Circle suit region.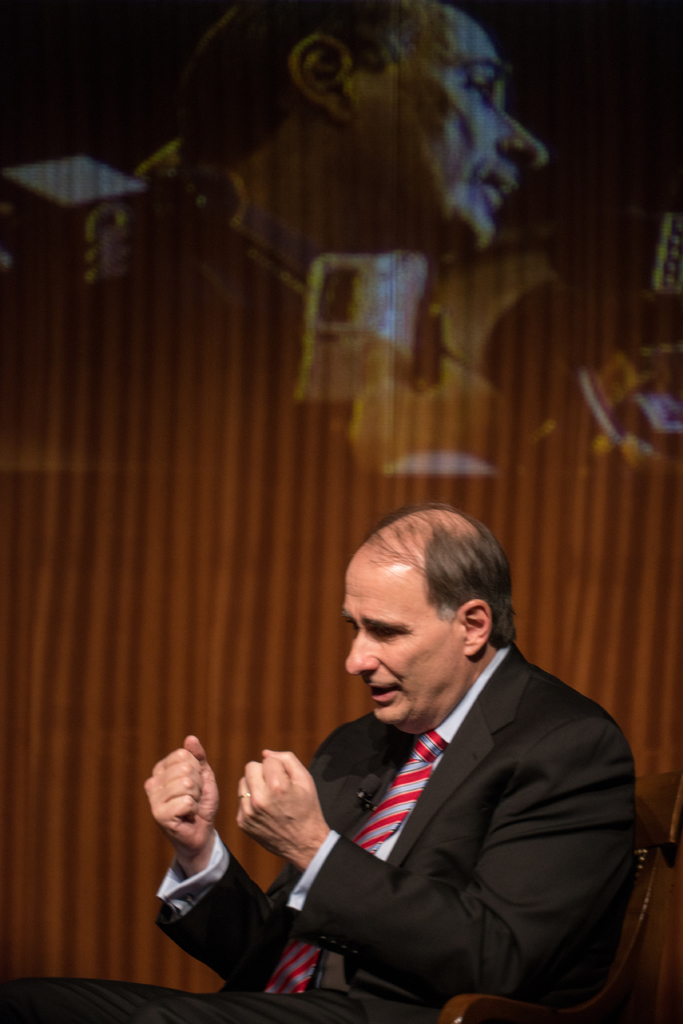
Region: 0/634/647/1023.
